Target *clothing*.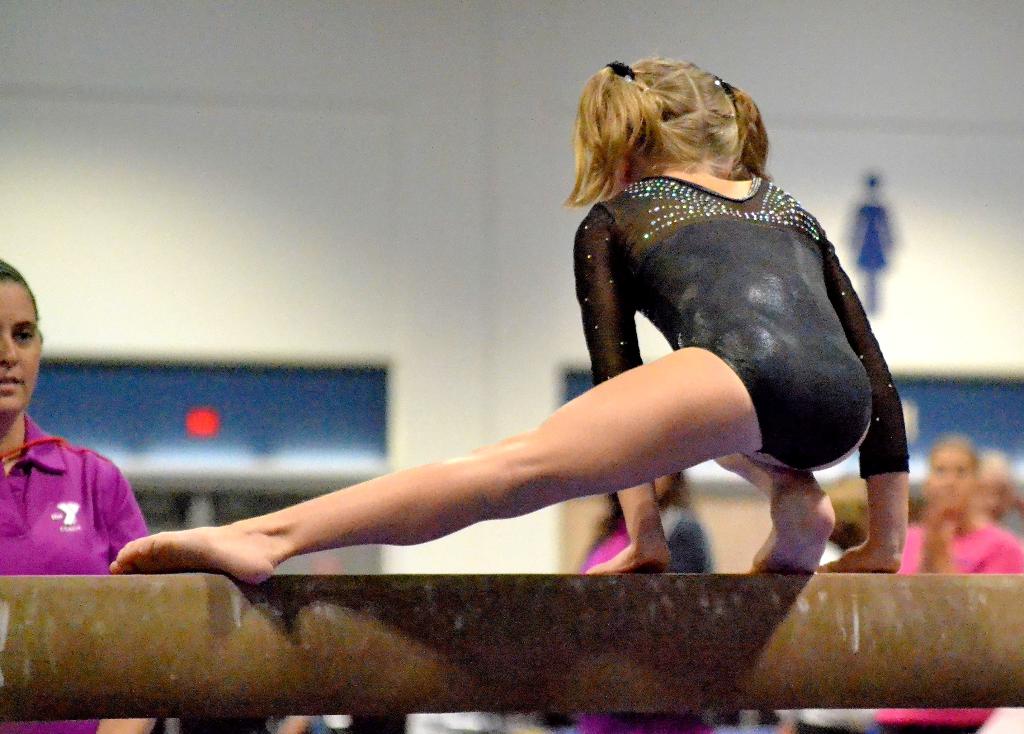
Target region: crop(572, 167, 913, 475).
